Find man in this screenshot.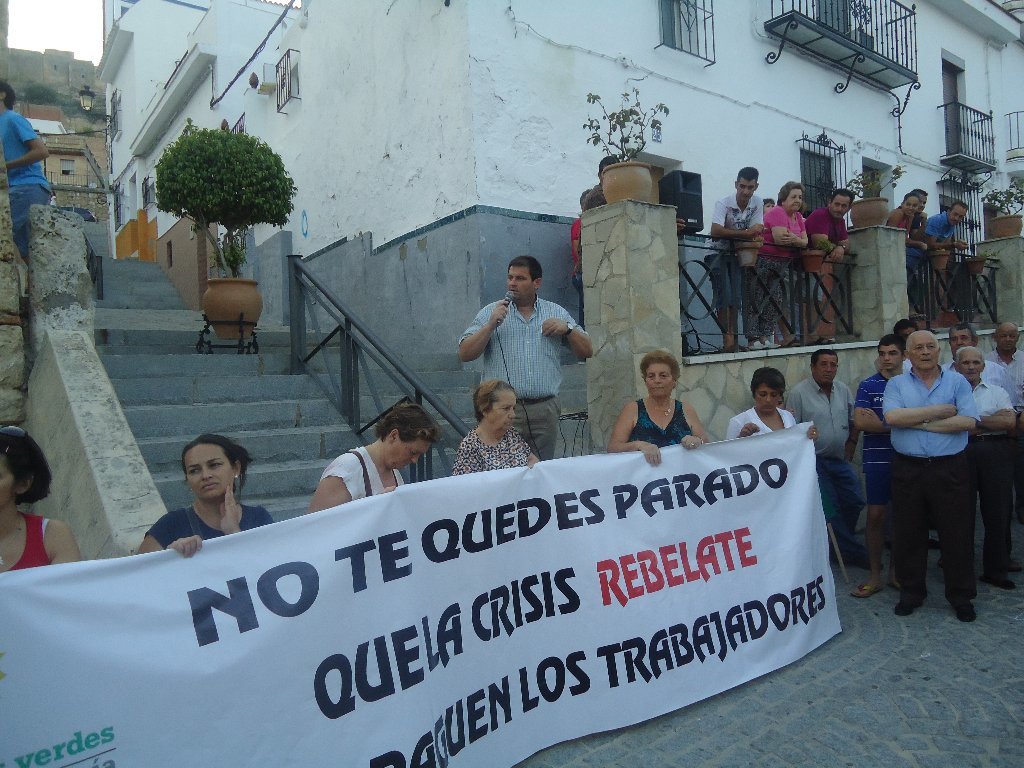
The bounding box for man is locate(915, 198, 994, 246).
